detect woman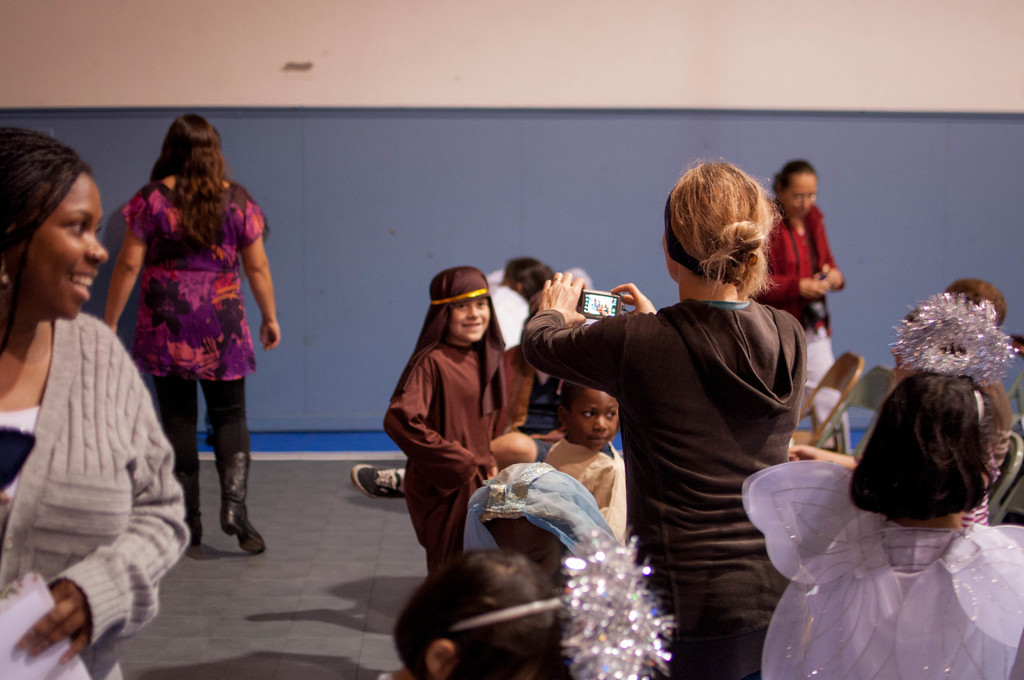
crop(0, 118, 183, 679)
